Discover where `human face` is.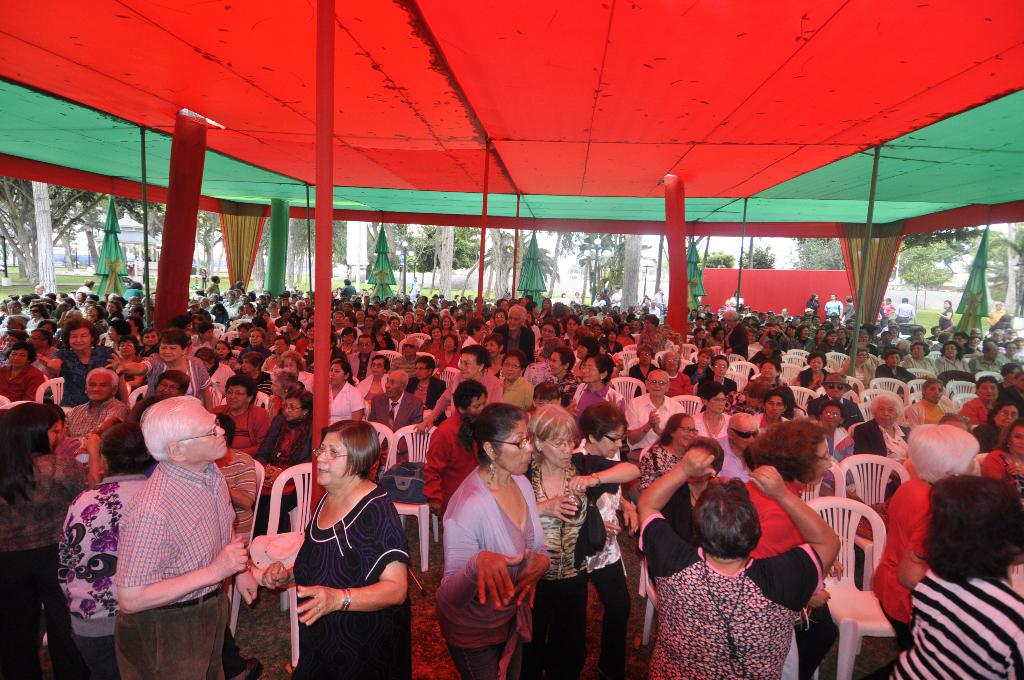
Discovered at x1=69, y1=328, x2=92, y2=350.
